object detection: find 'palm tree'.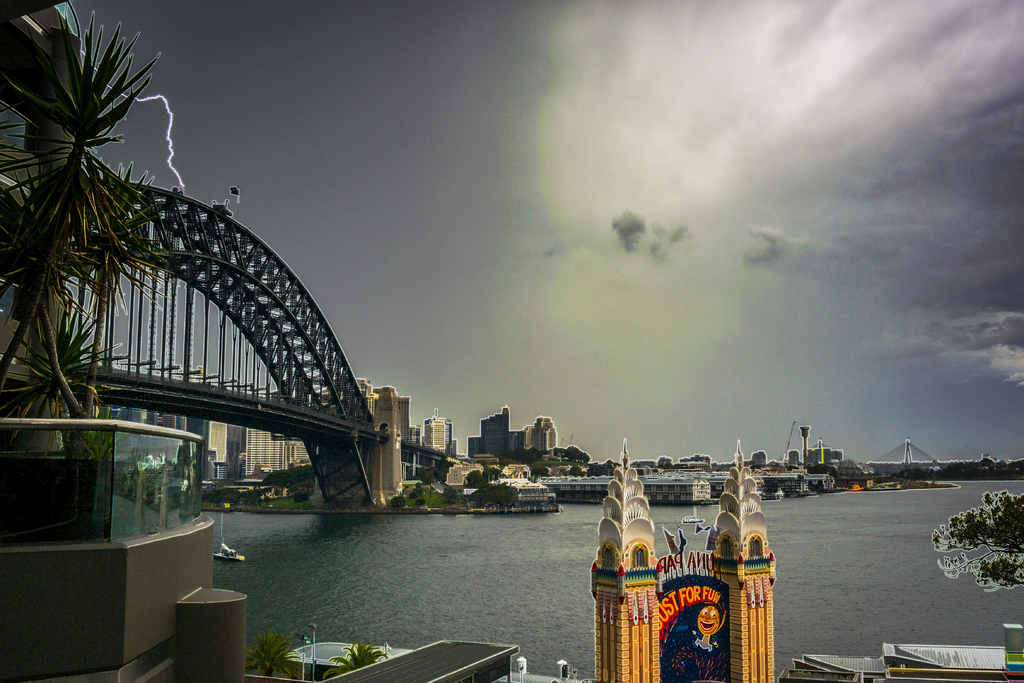
rect(0, 146, 76, 305).
